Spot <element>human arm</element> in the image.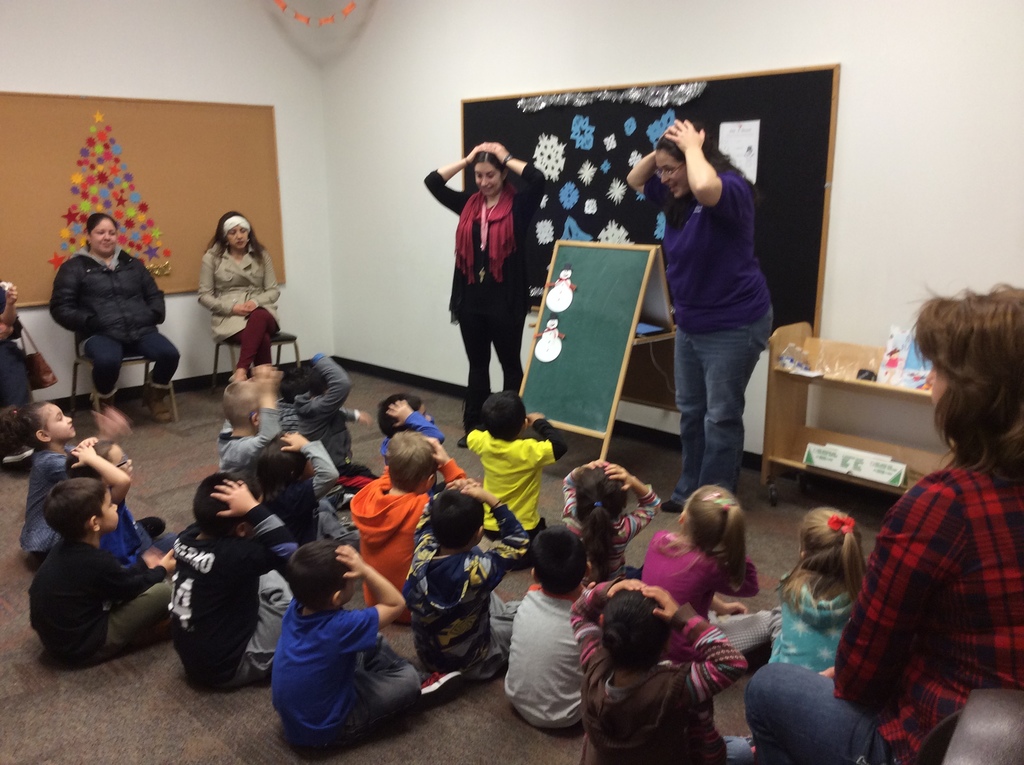
<element>human arm</element> found at (706, 590, 748, 620).
